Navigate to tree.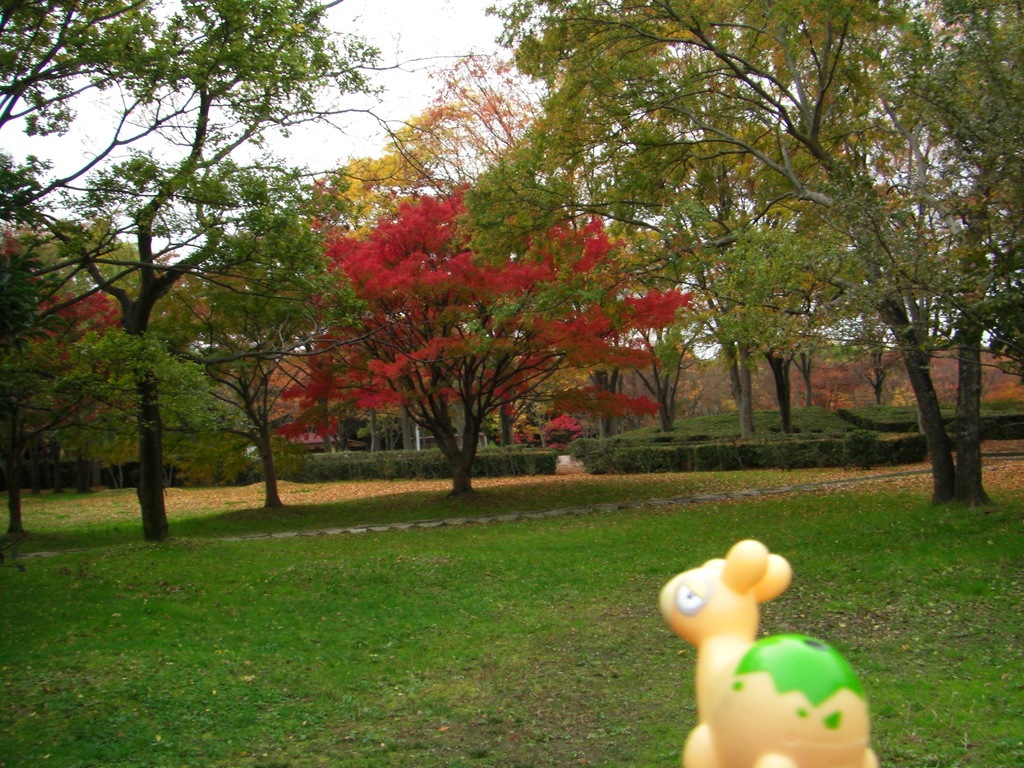
Navigation target: box=[0, 0, 383, 538].
